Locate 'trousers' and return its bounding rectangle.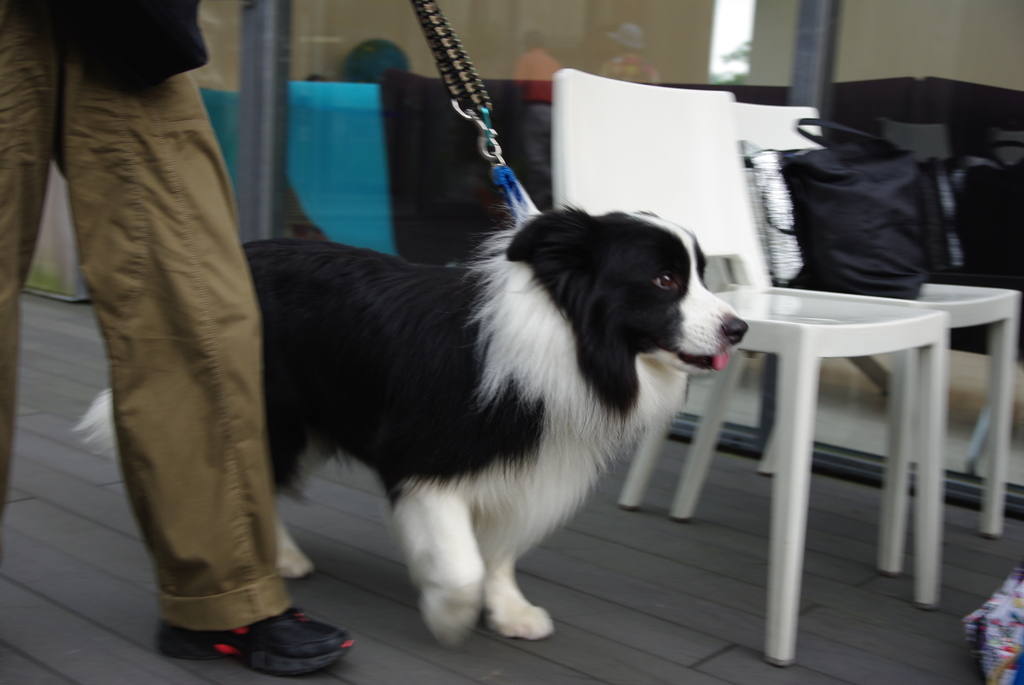
detection(53, 53, 285, 629).
